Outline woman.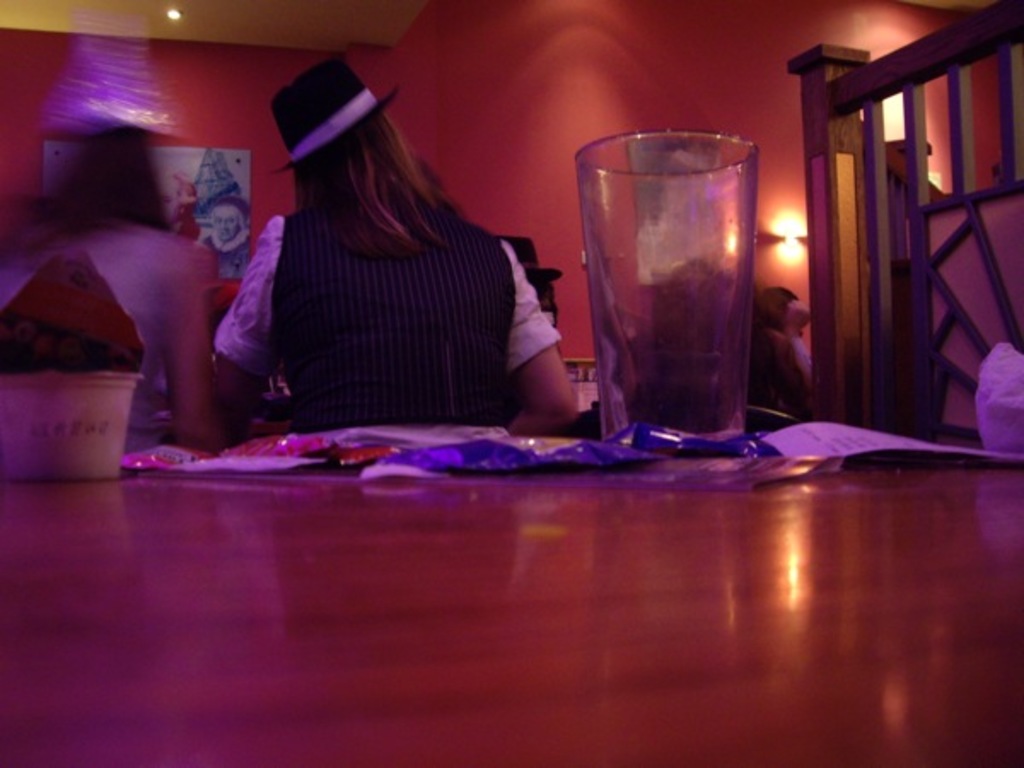
Outline: locate(203, 48, 567, 449).
